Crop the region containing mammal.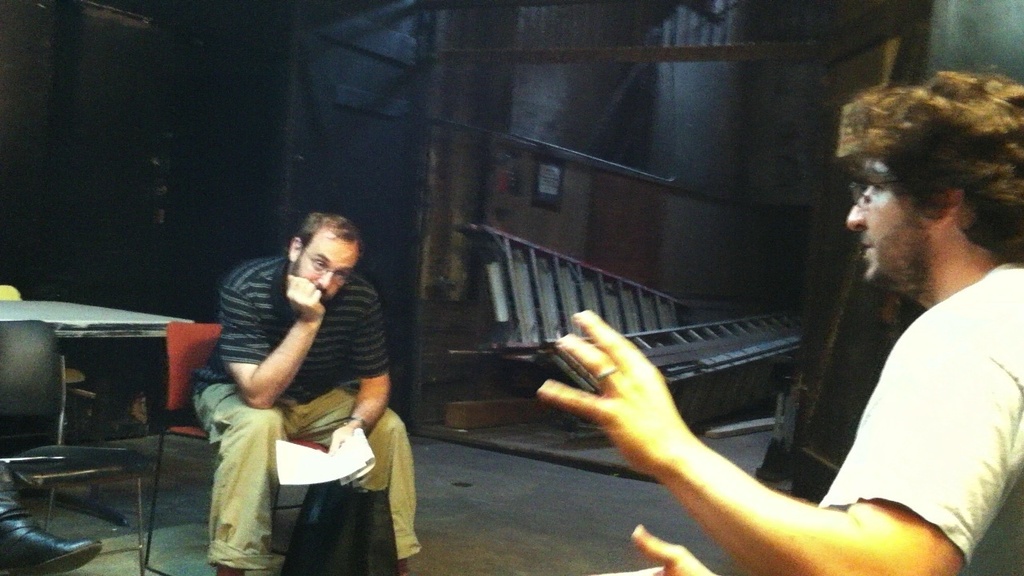
Crop region: (x1=146, y1=257, x2=405, y2=523).
